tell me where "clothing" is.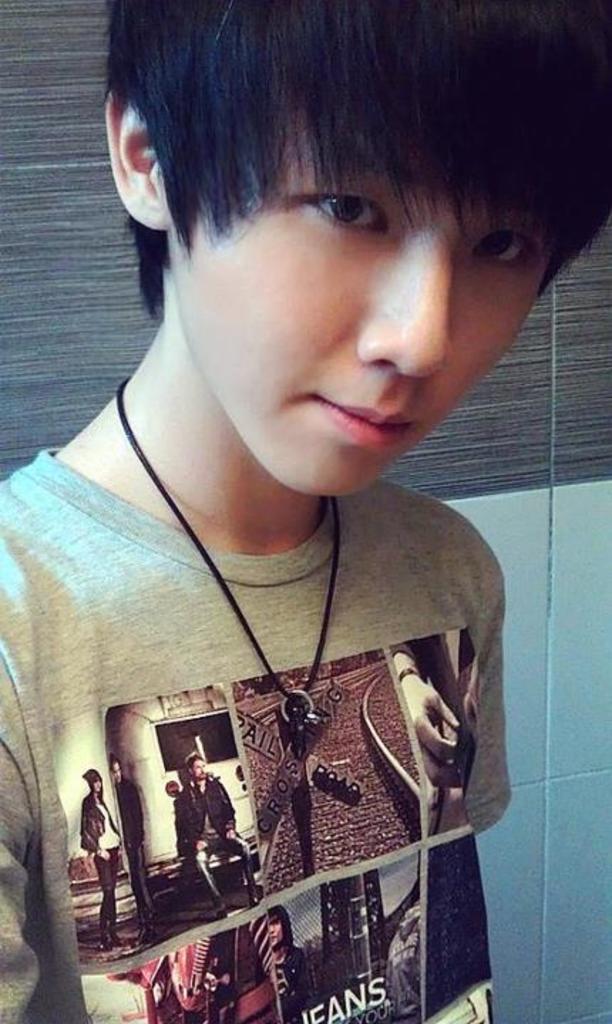
"clothing" is at Rect(75, 784, 131, 944).
